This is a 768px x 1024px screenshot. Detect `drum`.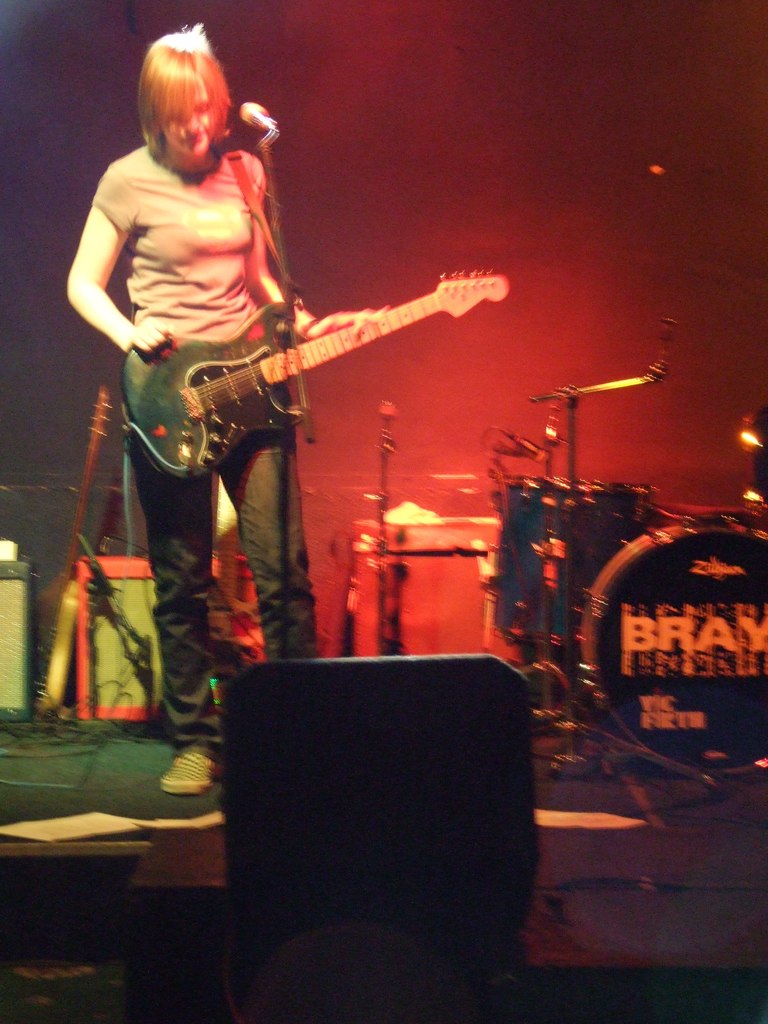
pyautogui.locateOnScreen(579, 520, 767, 776).
